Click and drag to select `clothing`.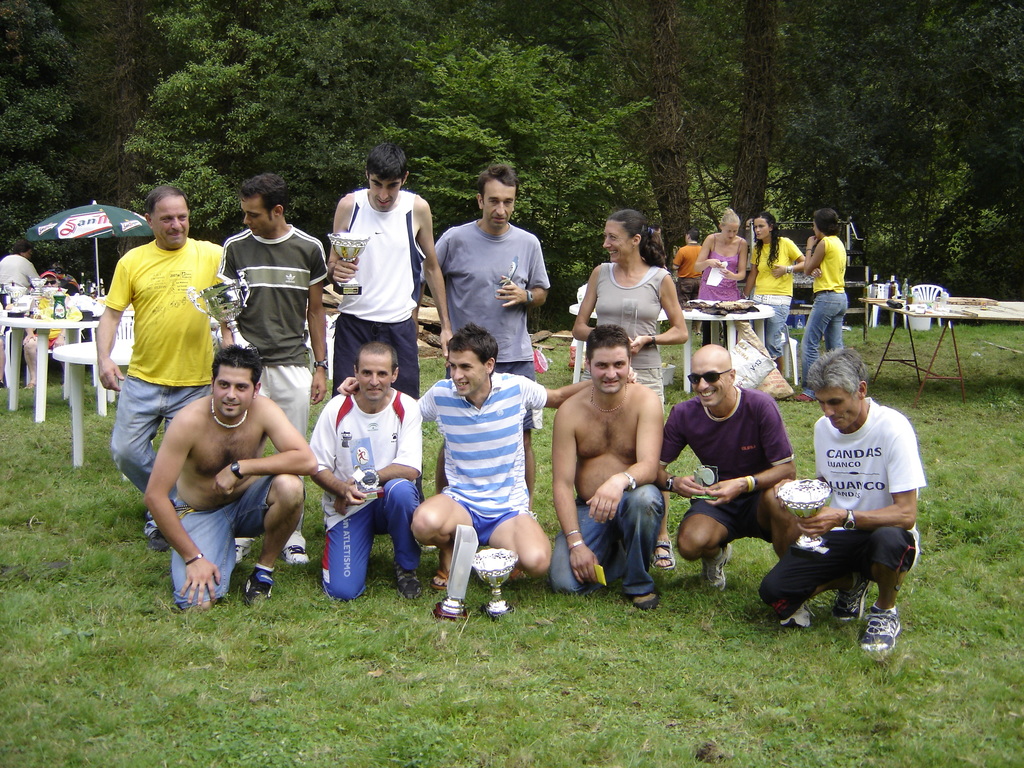
Selection: <box>677,241,706,301</box>.
